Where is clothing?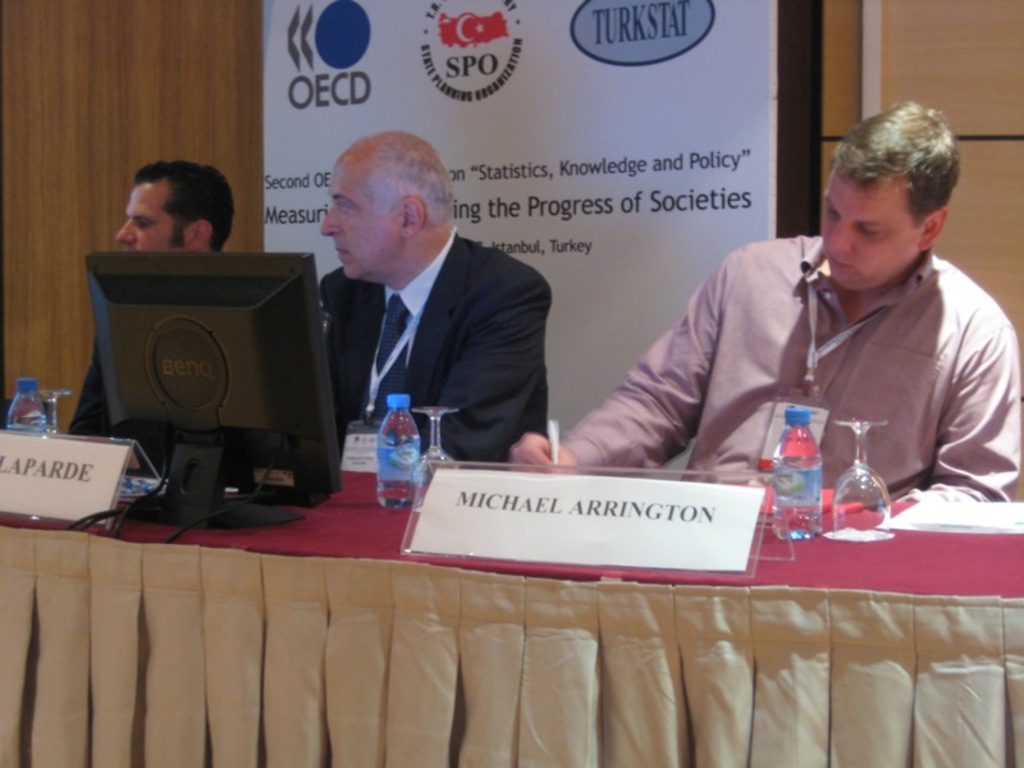
box=[321, 223, 548, 466].
